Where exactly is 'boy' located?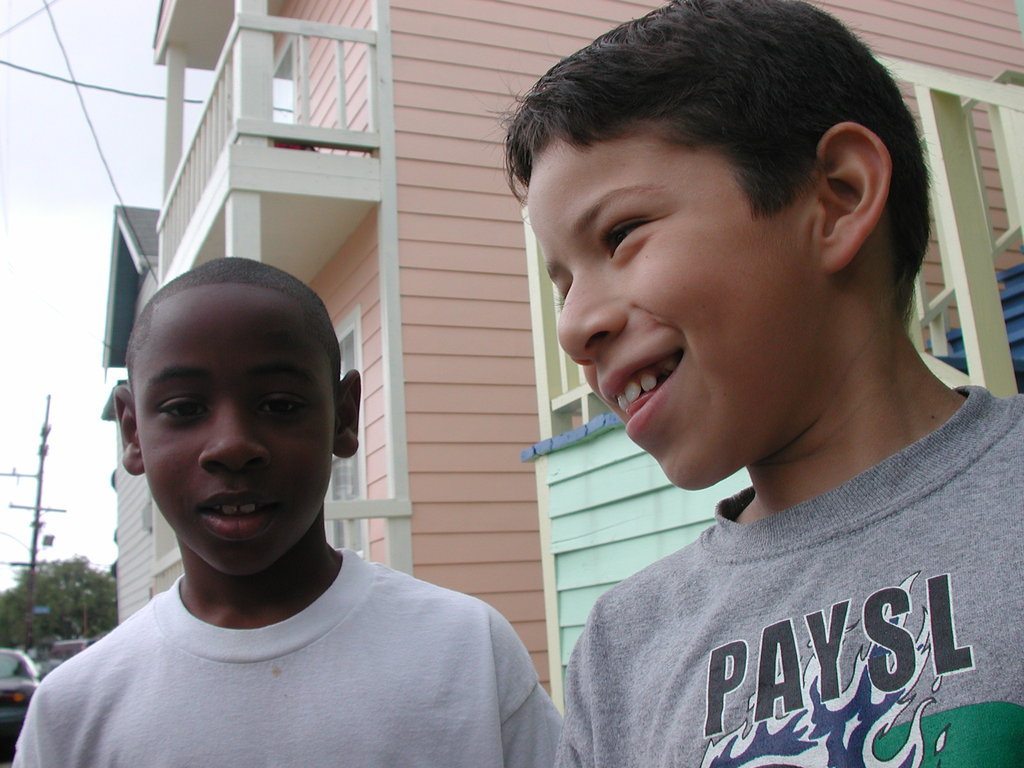
Its bounding box is 499 0 1023 767.
